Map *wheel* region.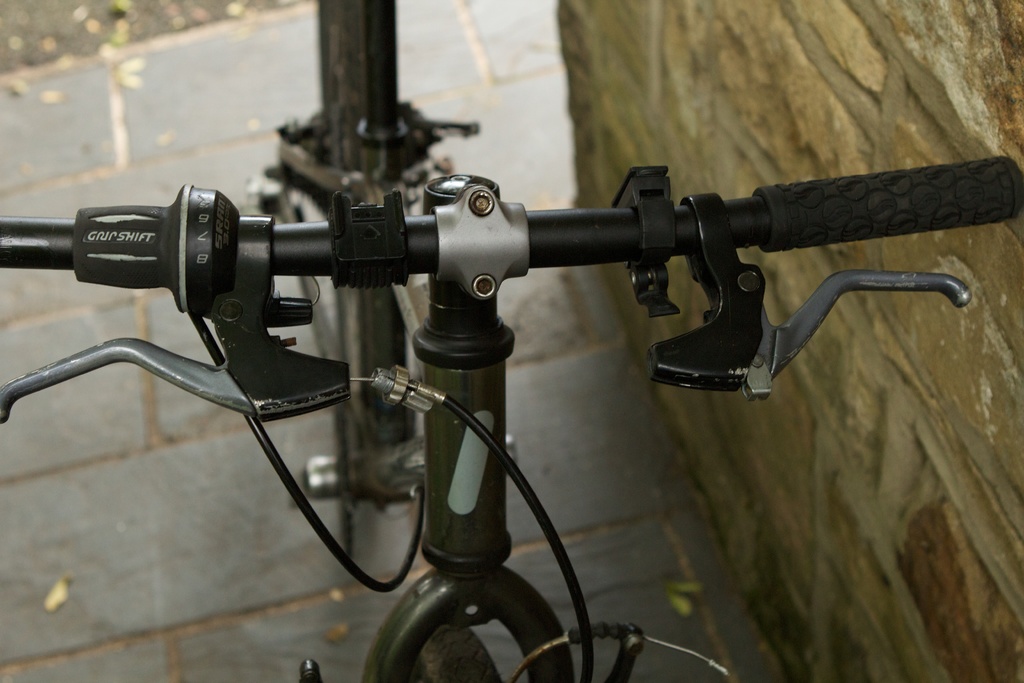
Mapped to 410,621,505,682.
